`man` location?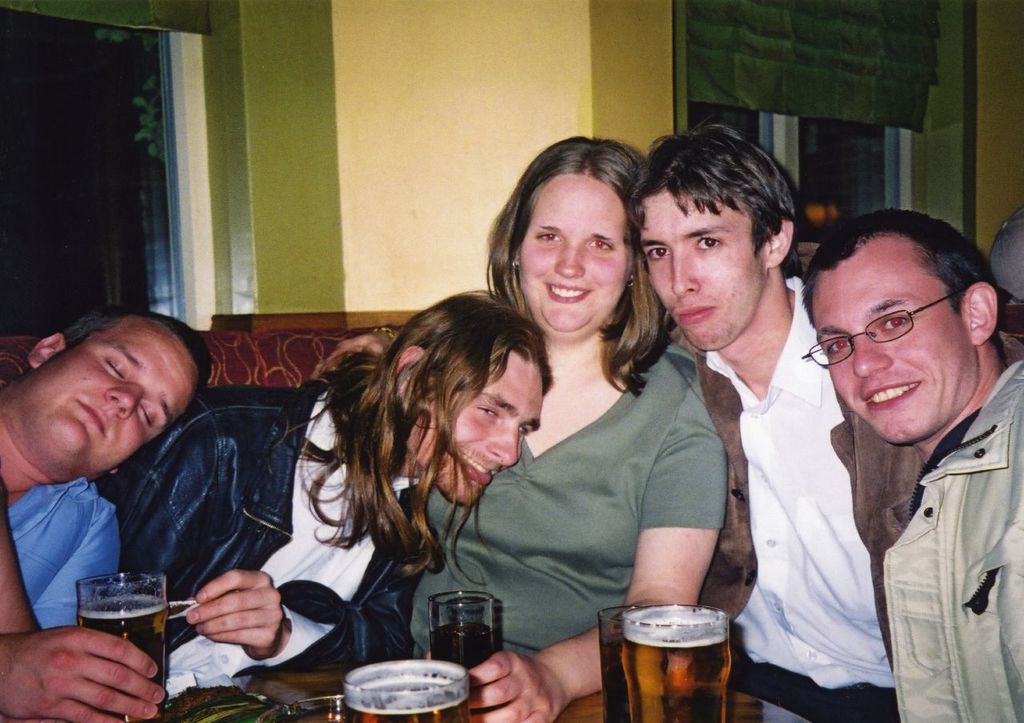
109/287/550/707
